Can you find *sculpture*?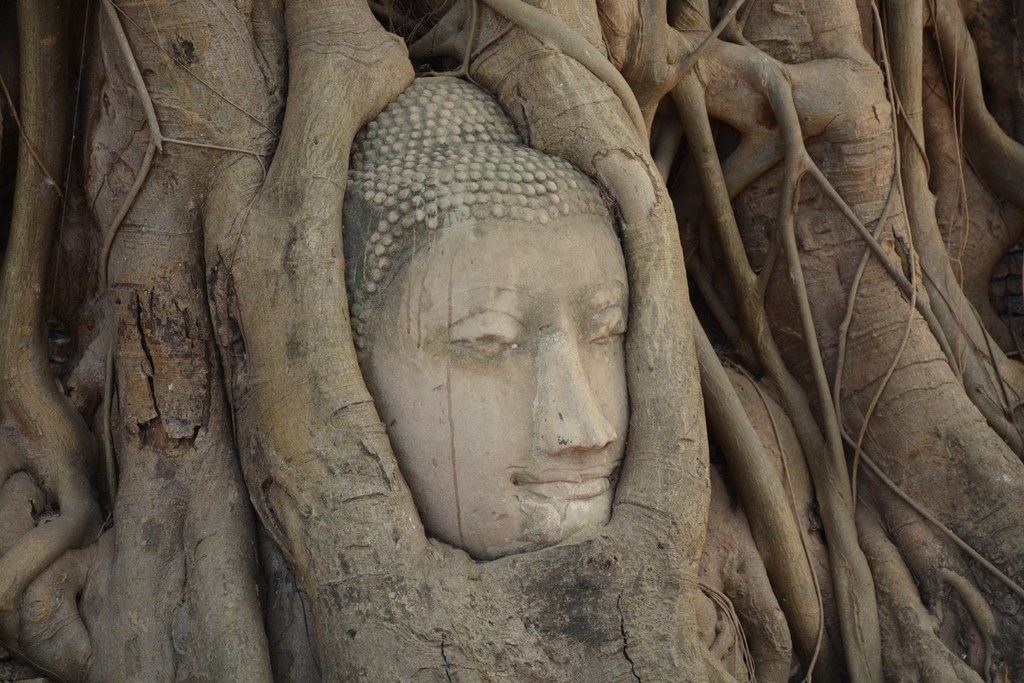
Yes, bounding box: (343,74,635,560).
